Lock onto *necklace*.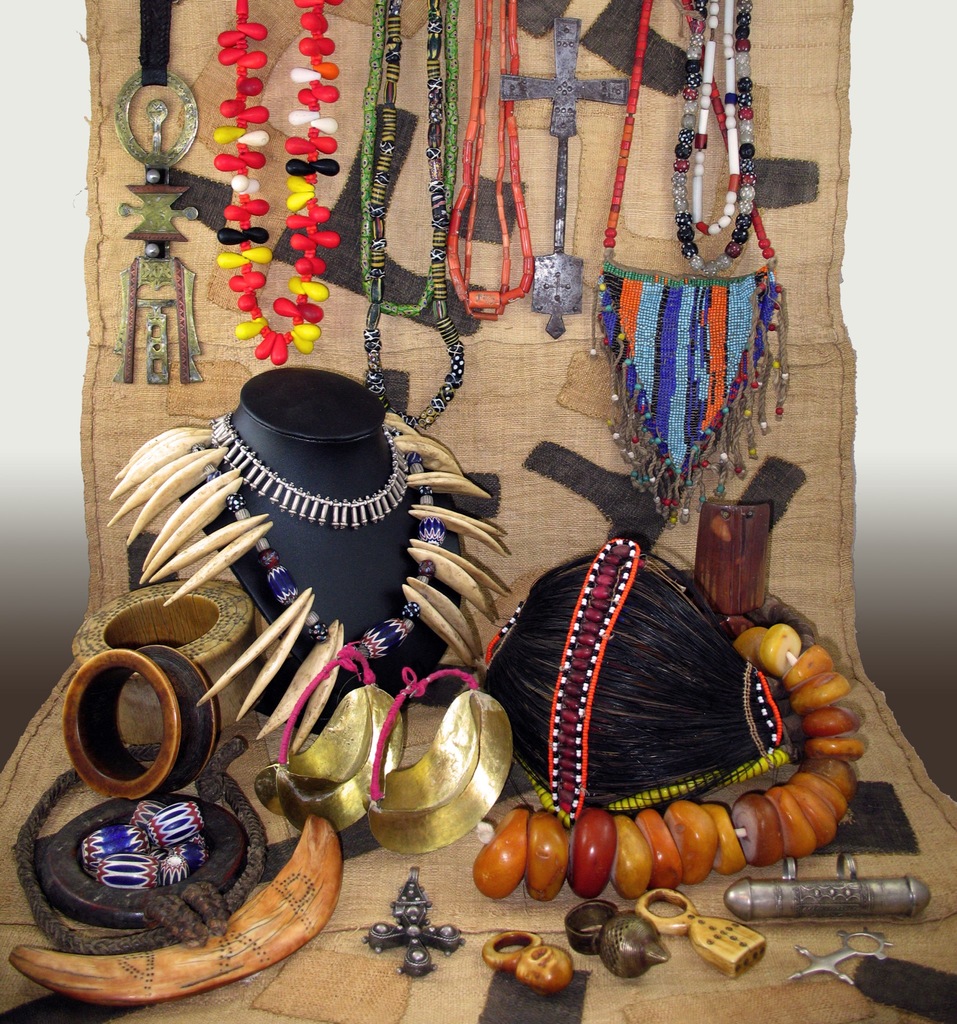
Locked: <region>695, 3, 740, 234</region>.
